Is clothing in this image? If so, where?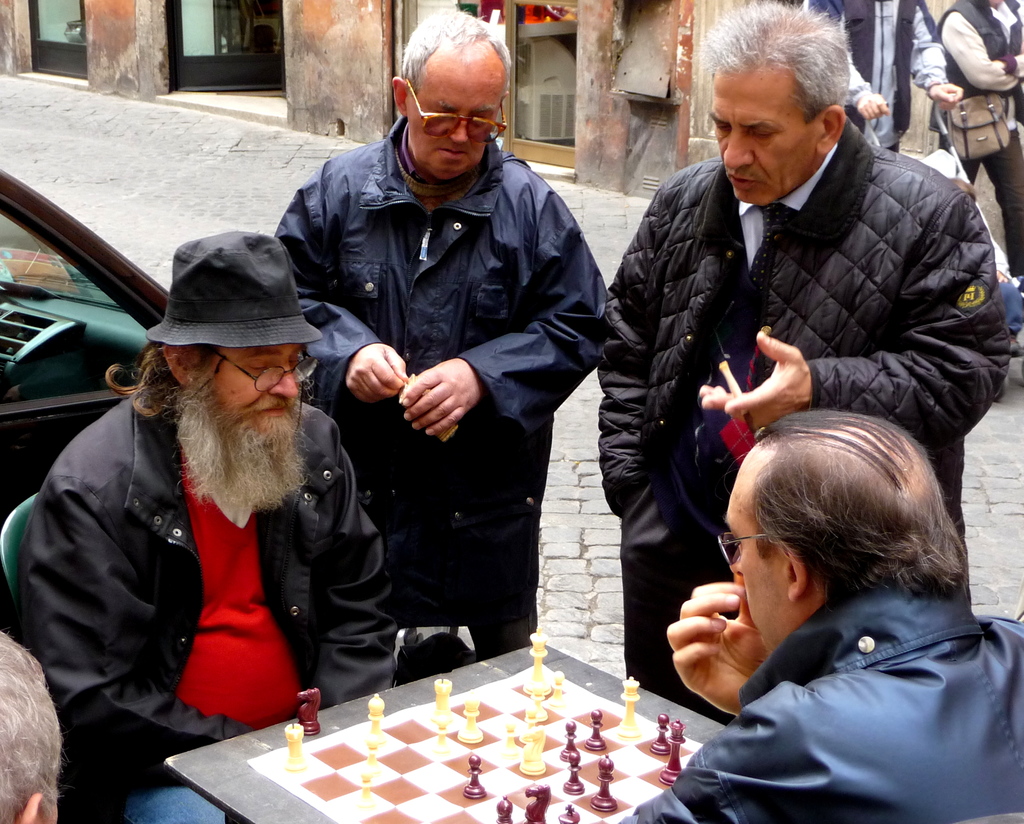
Yes, at region(909, 0, 1023, 284).
